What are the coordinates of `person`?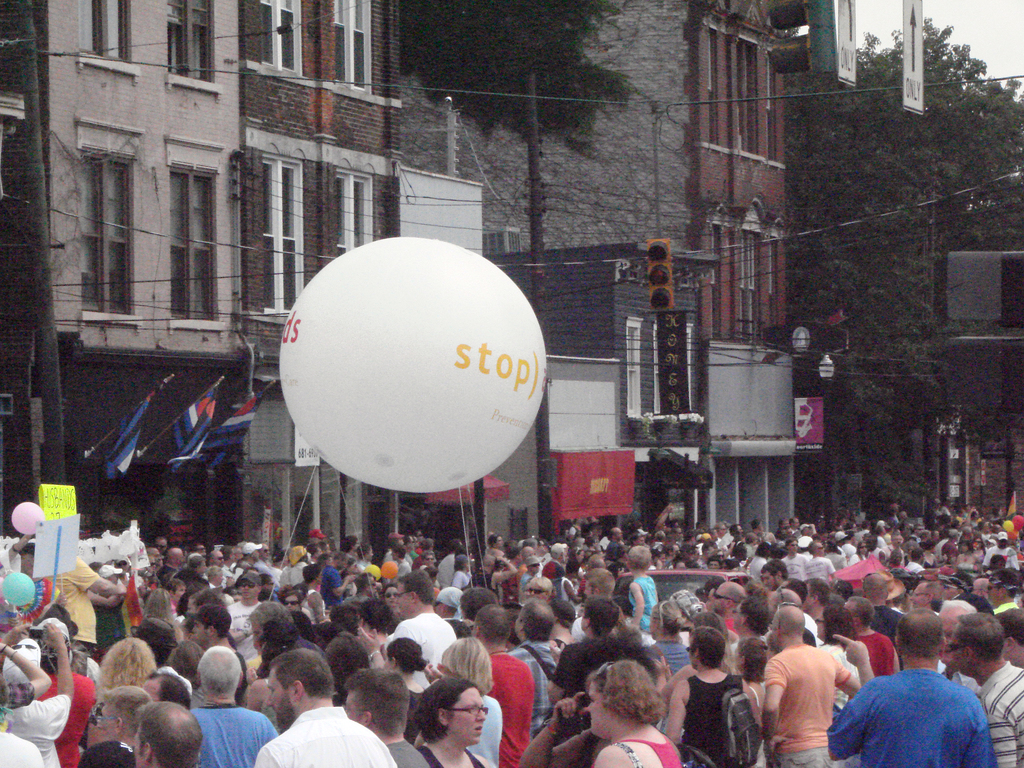
[246, 646, 402, 767].
